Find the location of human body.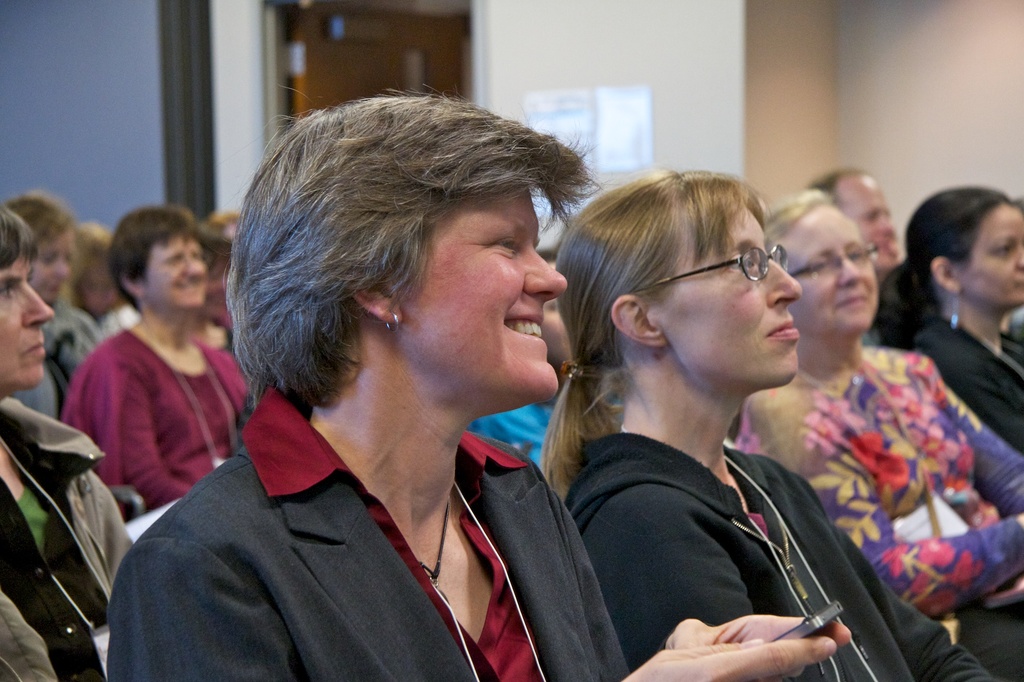
Location: x1=59 y1=329 x2=259 y2=521.
